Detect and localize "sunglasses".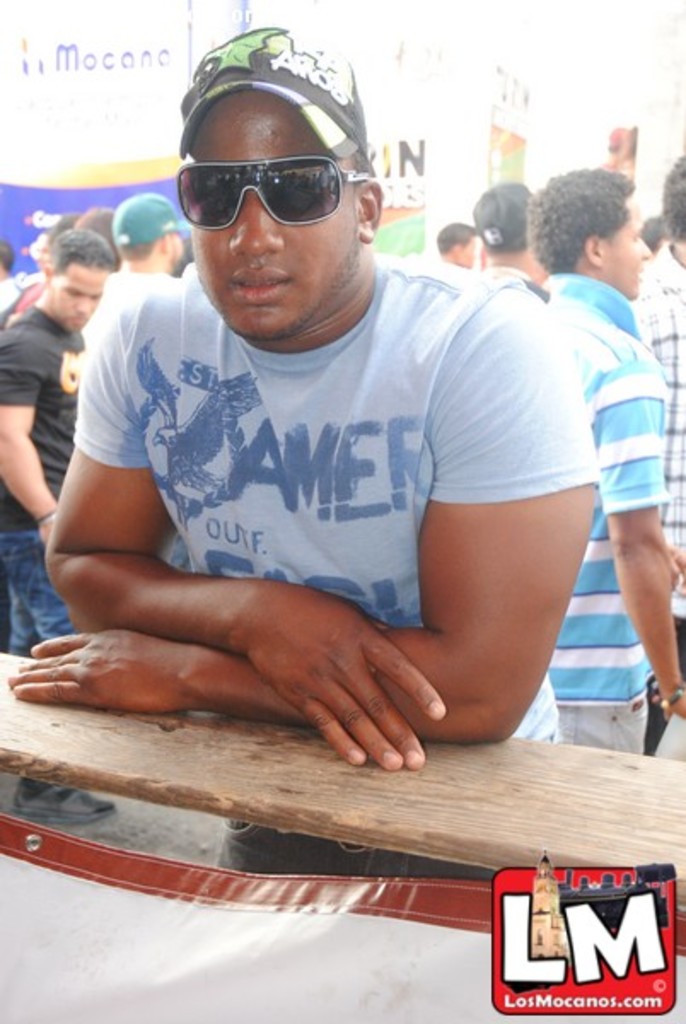
Localized at (176, 155, 370, 230).
